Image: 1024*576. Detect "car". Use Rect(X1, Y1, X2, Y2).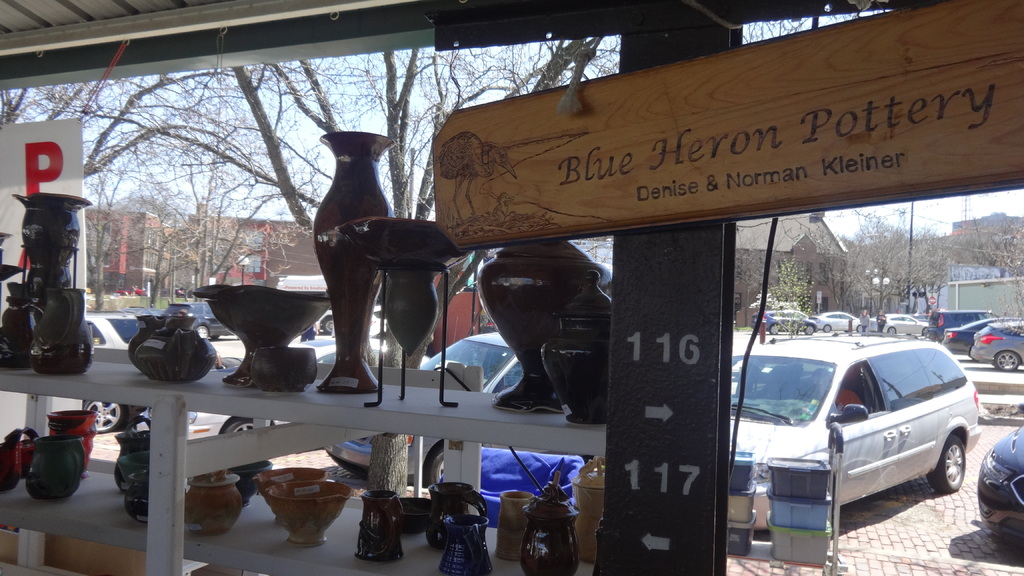
Rect(448, 436, 580, 525).
